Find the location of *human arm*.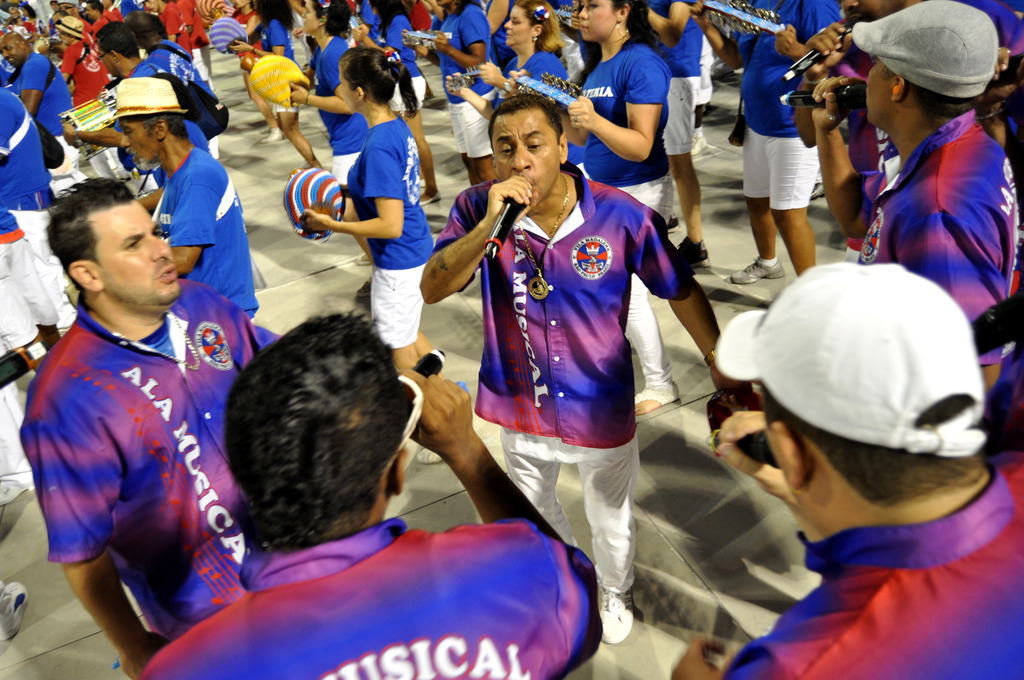
Location: [477,58,506,92].
